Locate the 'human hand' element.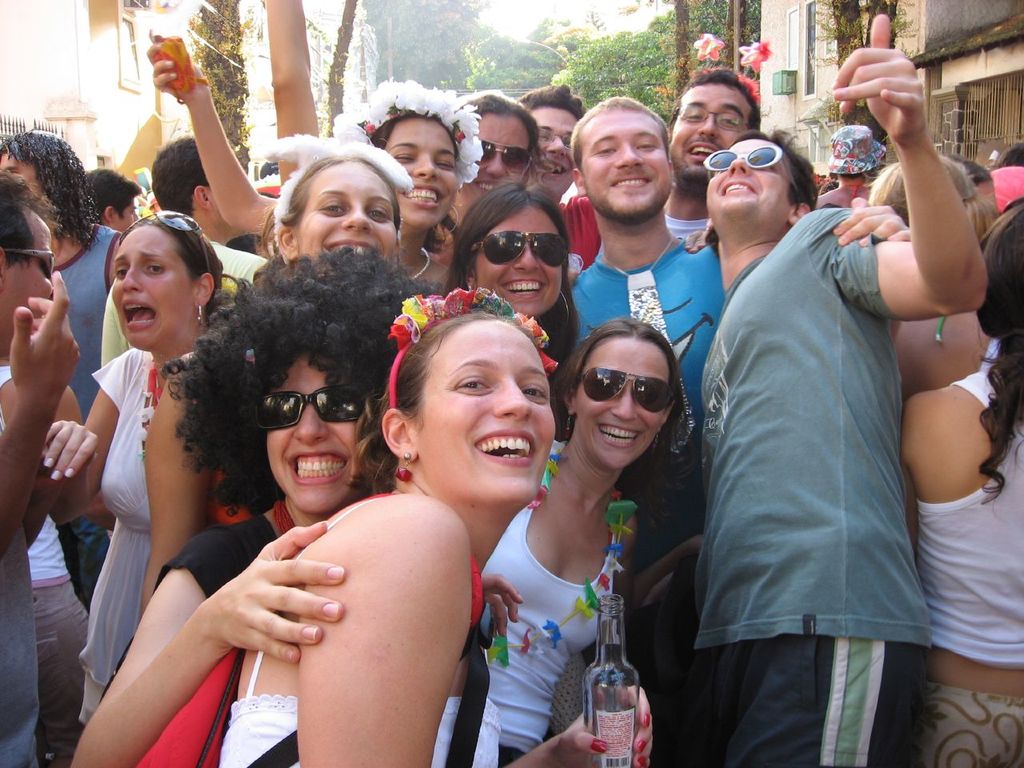
Element bbox: 6, 270, 82, 409.
